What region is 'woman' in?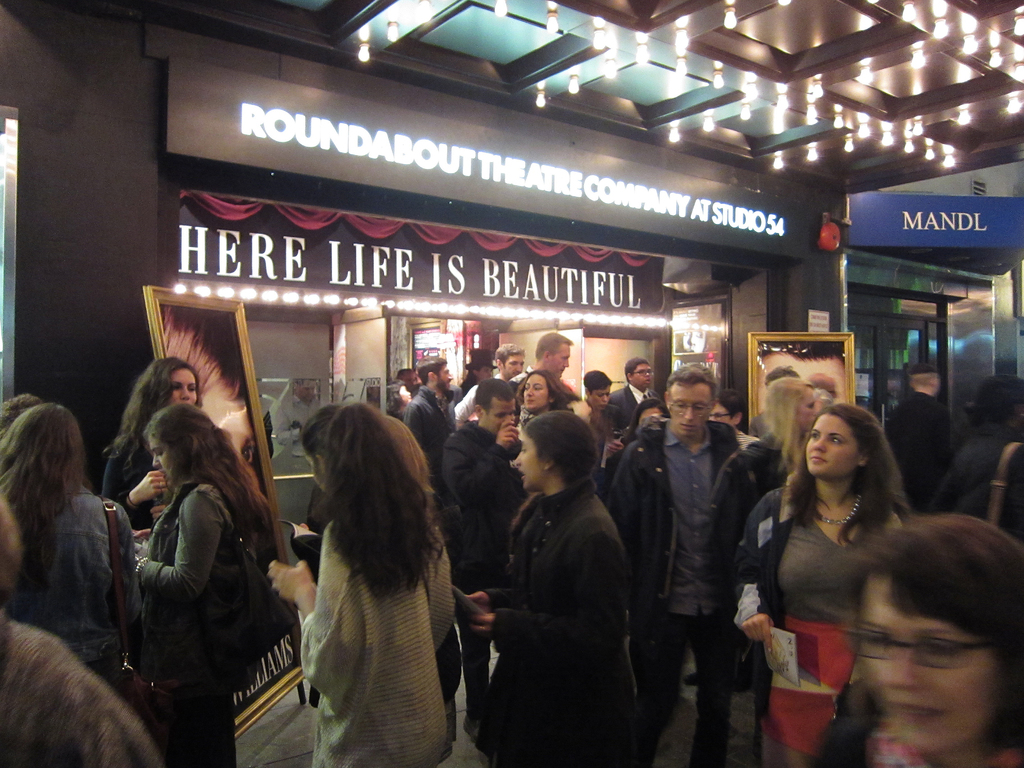
bbox=(134, 403, 277, 767).
